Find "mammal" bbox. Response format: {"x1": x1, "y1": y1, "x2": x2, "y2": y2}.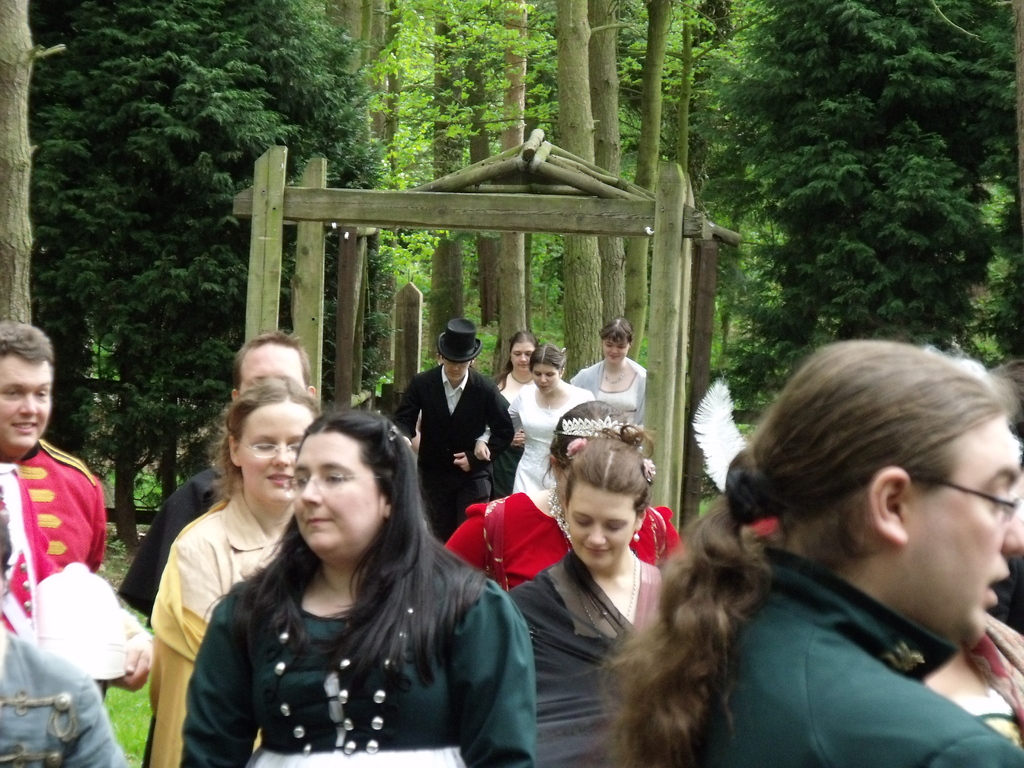
{"x1": 474, "y1": 339, "x2": 591, "y2": 493}.
